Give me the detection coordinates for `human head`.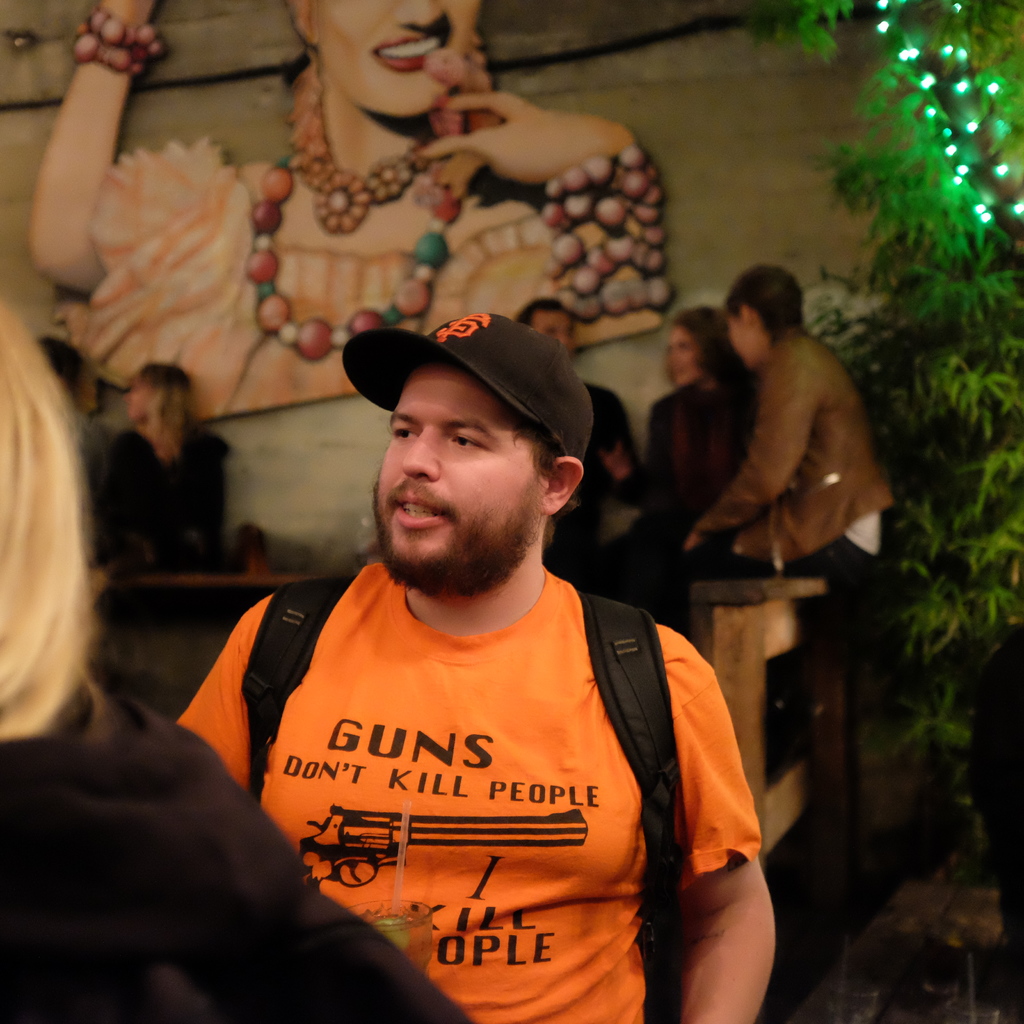
<region>723, 265, 803, 362</region>.
